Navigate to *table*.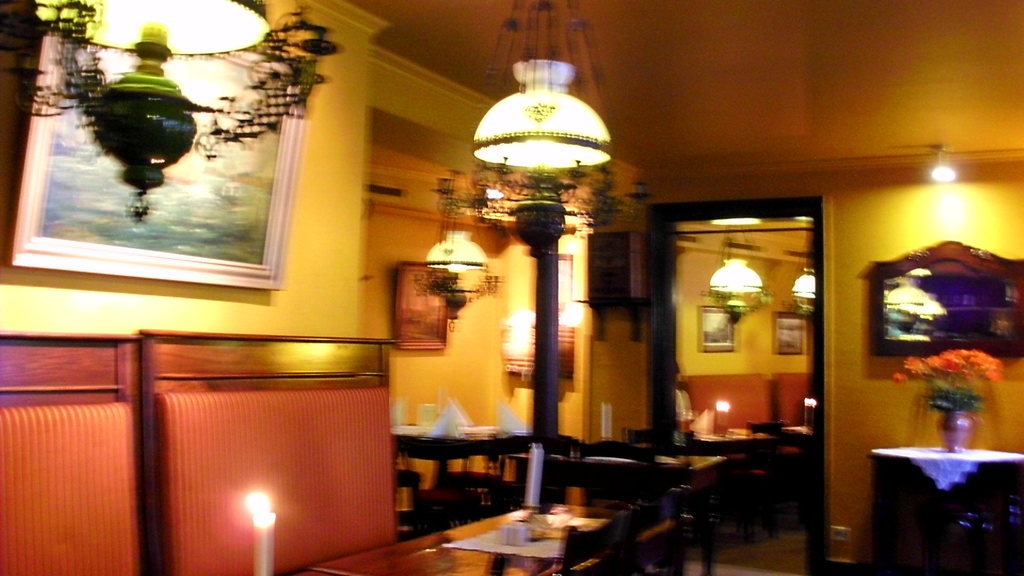
Navigation target: (left=278, top=504, right=698, bottom=575).
